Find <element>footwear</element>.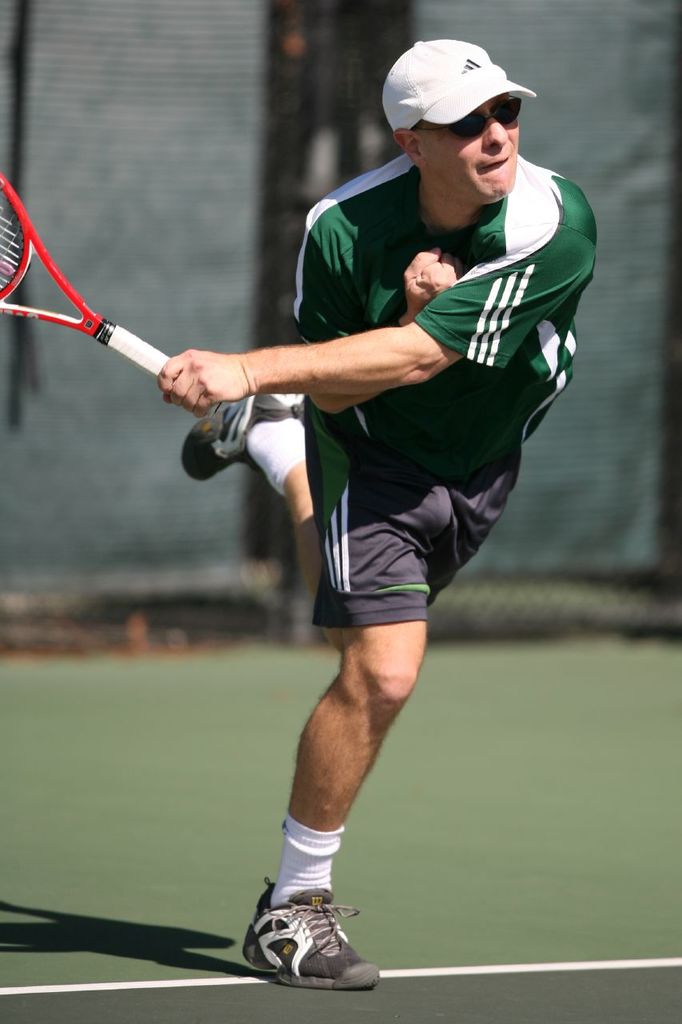
[x1=245, y1=886, x2=378, y2=997].
